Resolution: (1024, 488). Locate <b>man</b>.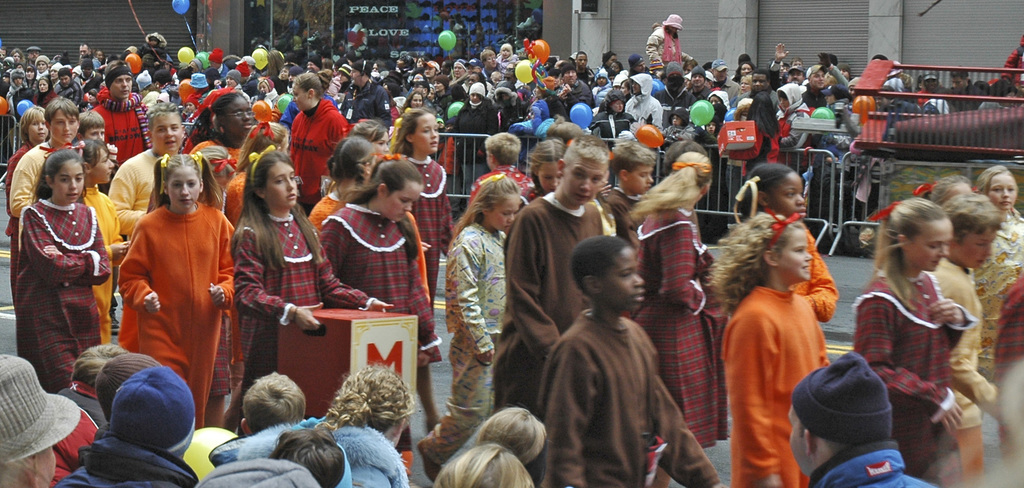
447:58:470:91.
